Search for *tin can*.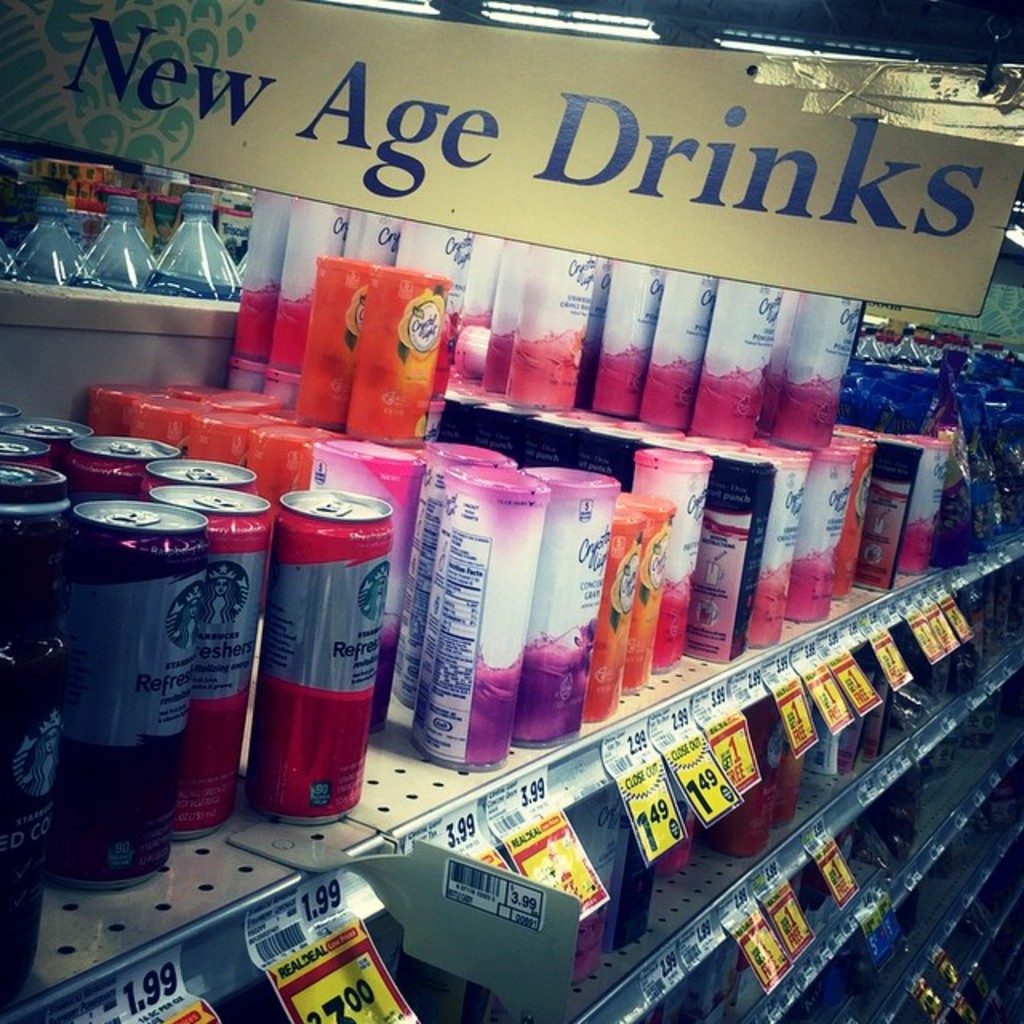
Found at {"left": 616, "top": 832, "right": 654, "bottom": 952}.
